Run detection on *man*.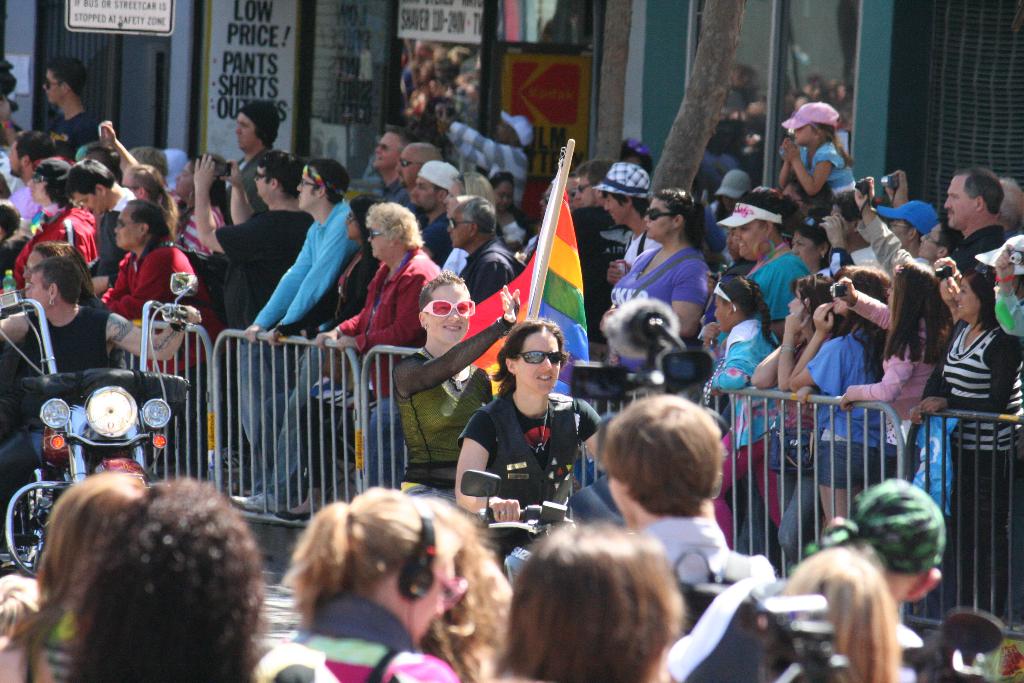
Result: left=852, top=176, right=963, bottom=279.
